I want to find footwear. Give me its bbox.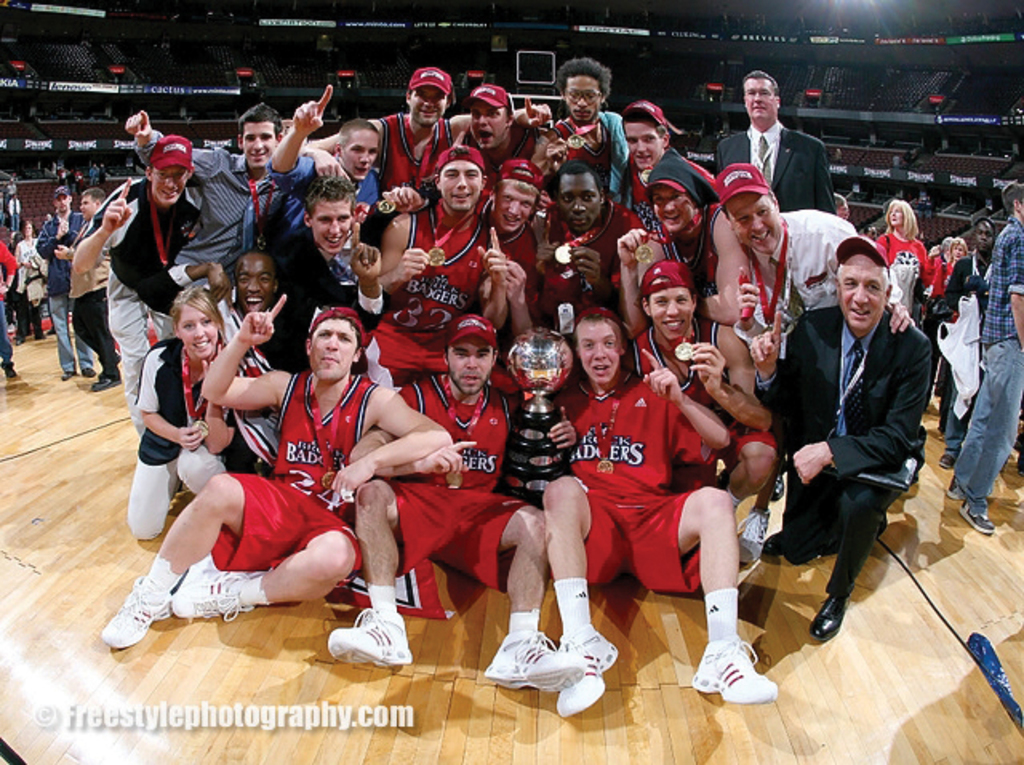
<region>326, 605, 414, 672</region>.
